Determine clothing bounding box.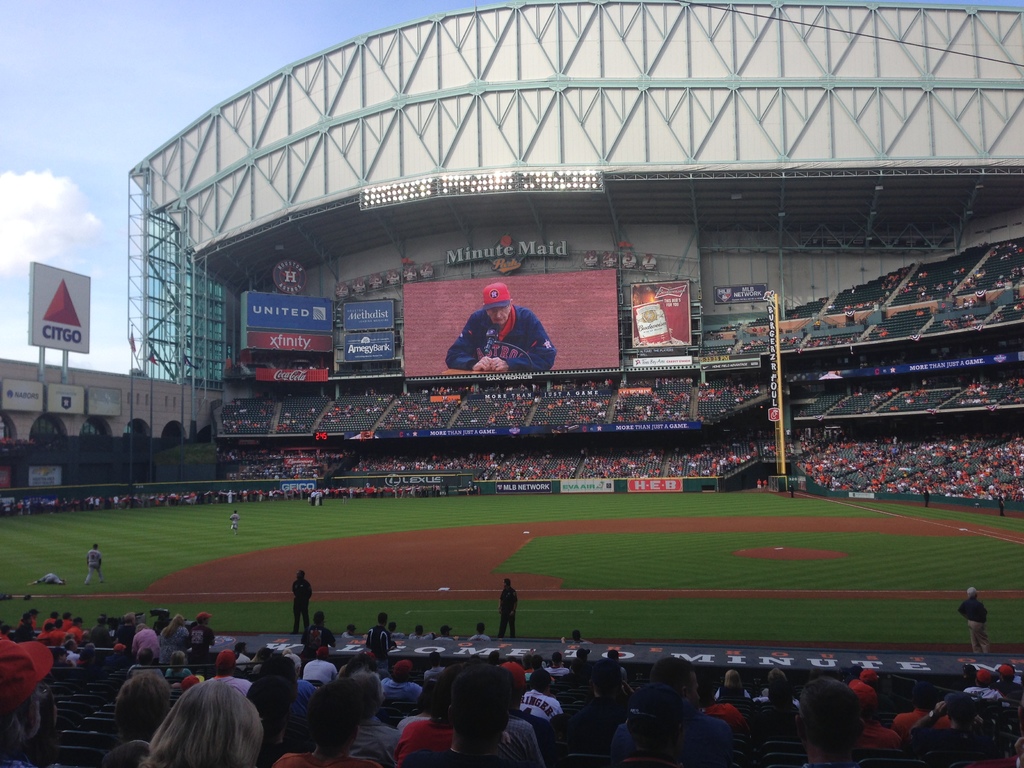
Determined: box=[88, 623, 108, 648].
